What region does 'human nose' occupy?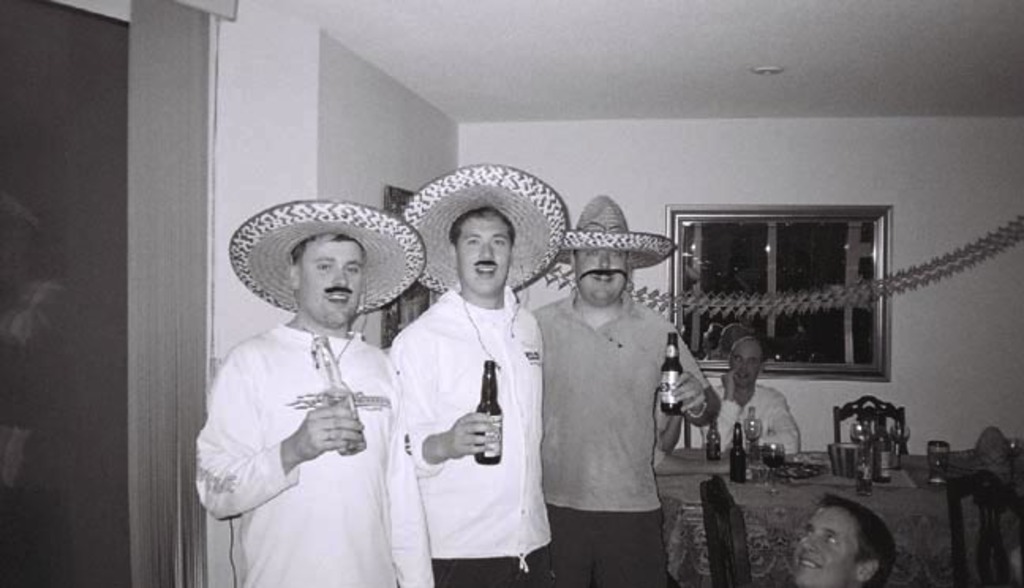
Rect(479, 240, 496, 261).
